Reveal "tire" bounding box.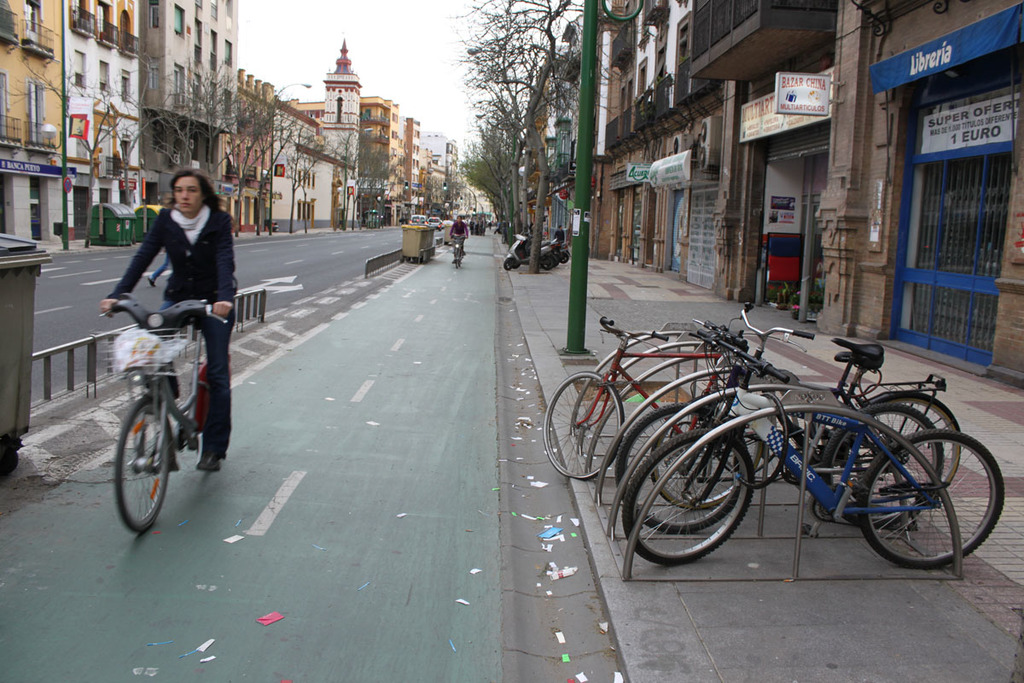
Revealed: left=559, top=253, right=568, bottom=263.
